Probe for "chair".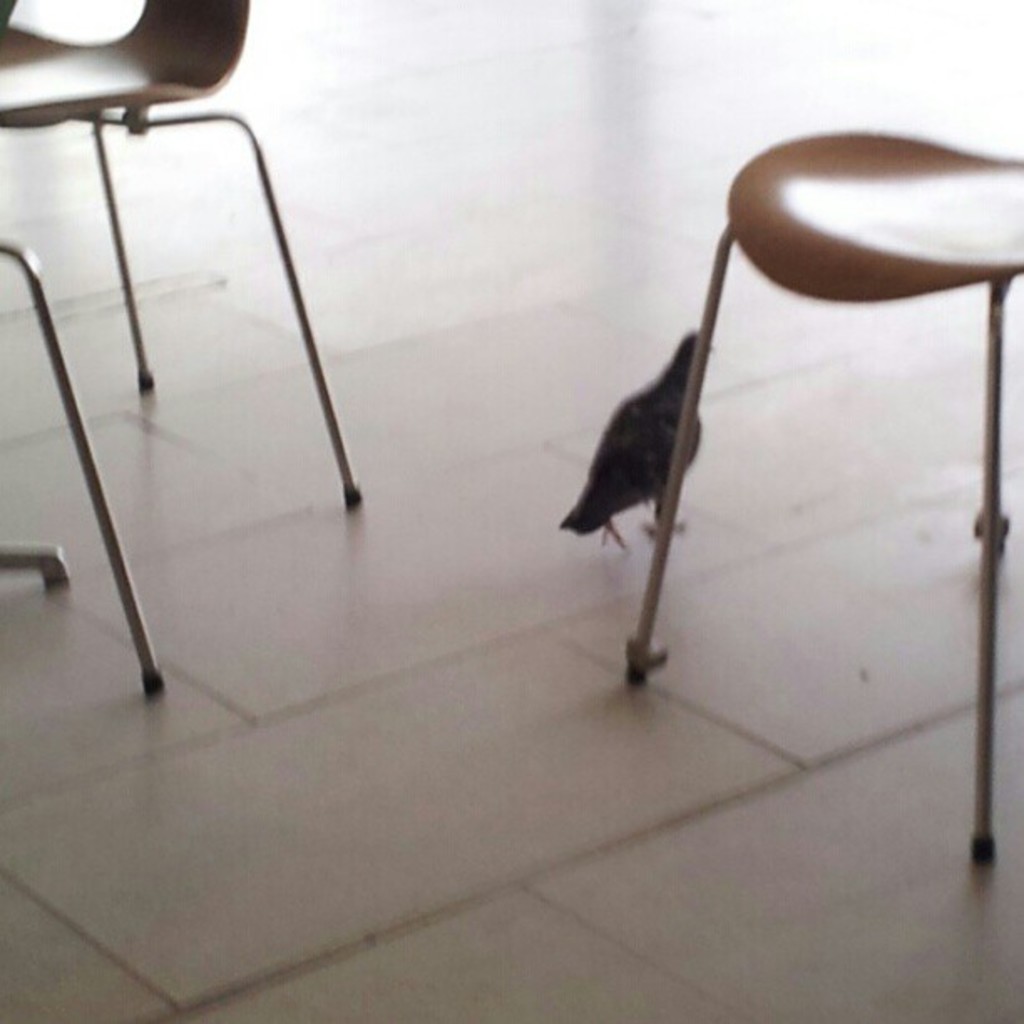
Probe result: BBox(539, 60, 969, 833).
